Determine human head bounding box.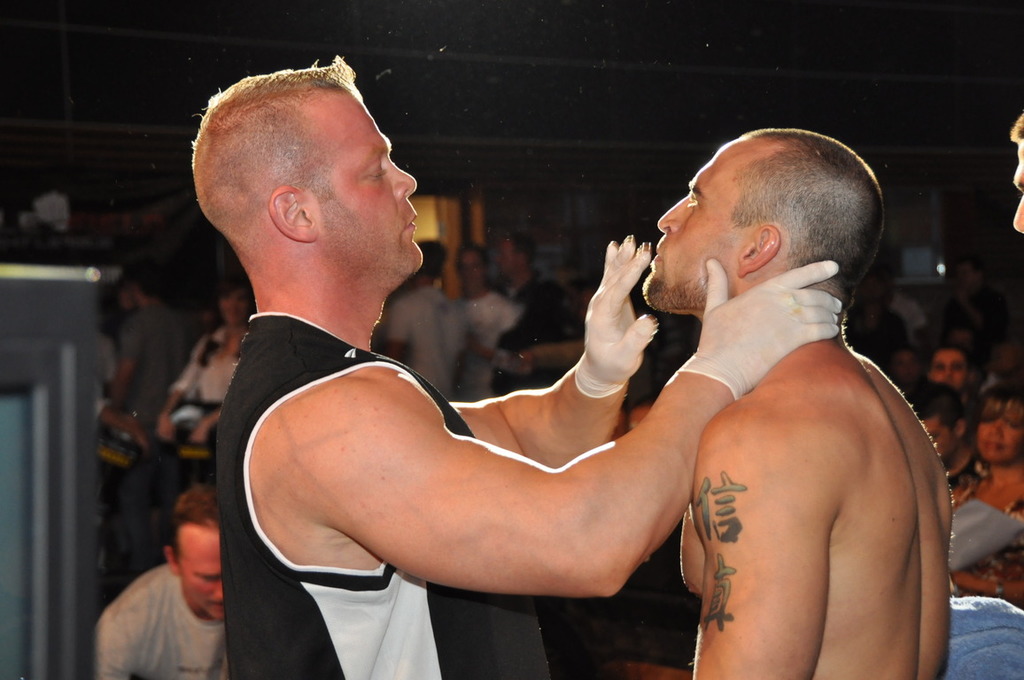
Determined: pyautogui.locateOnScreen(128, 262, 168, 311).
